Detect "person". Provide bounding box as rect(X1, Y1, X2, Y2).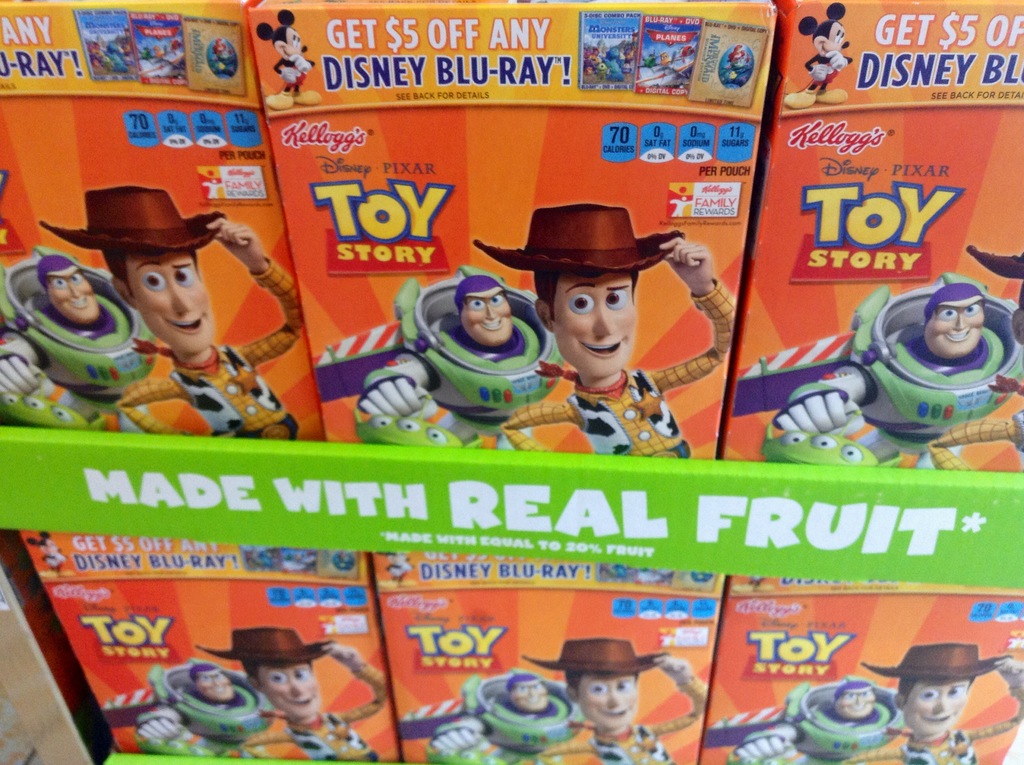
rect(0, 250, 141, 434).
